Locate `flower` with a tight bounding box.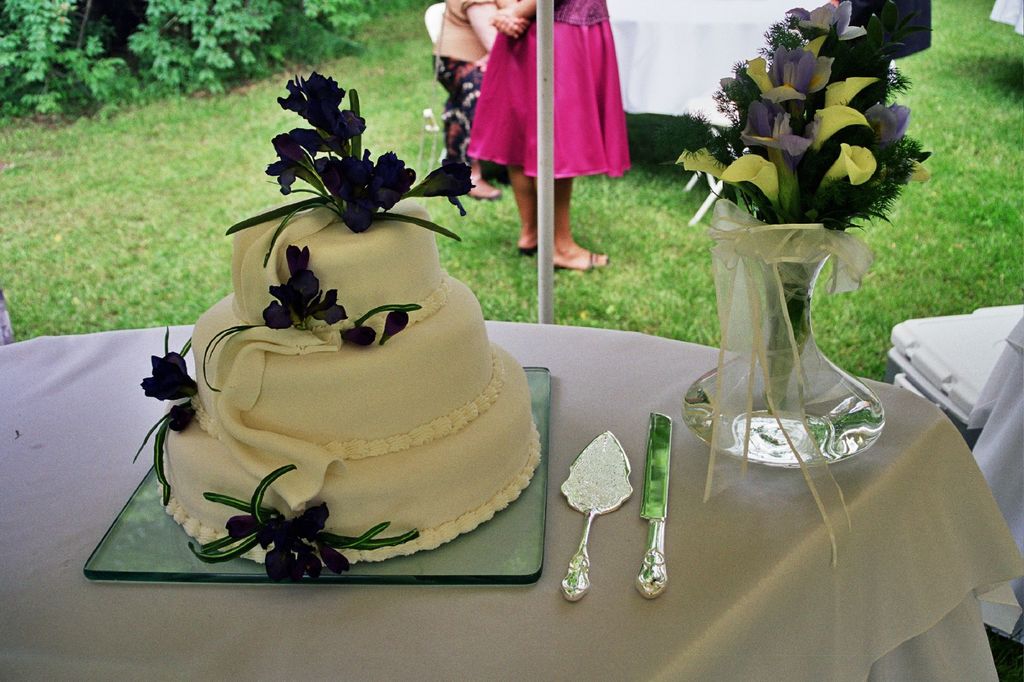
{"x1": 278, "y1": 76, "x2": 364, "y2": 146}.
